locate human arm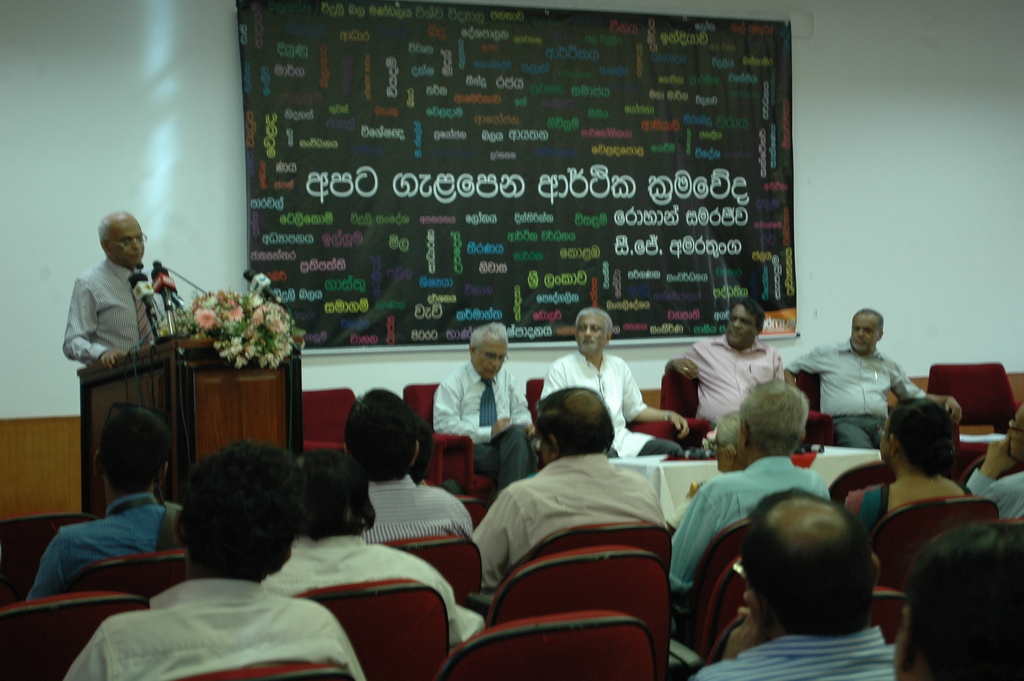
pyautogui.locateOnScreen(429, 377, 514, 445)
